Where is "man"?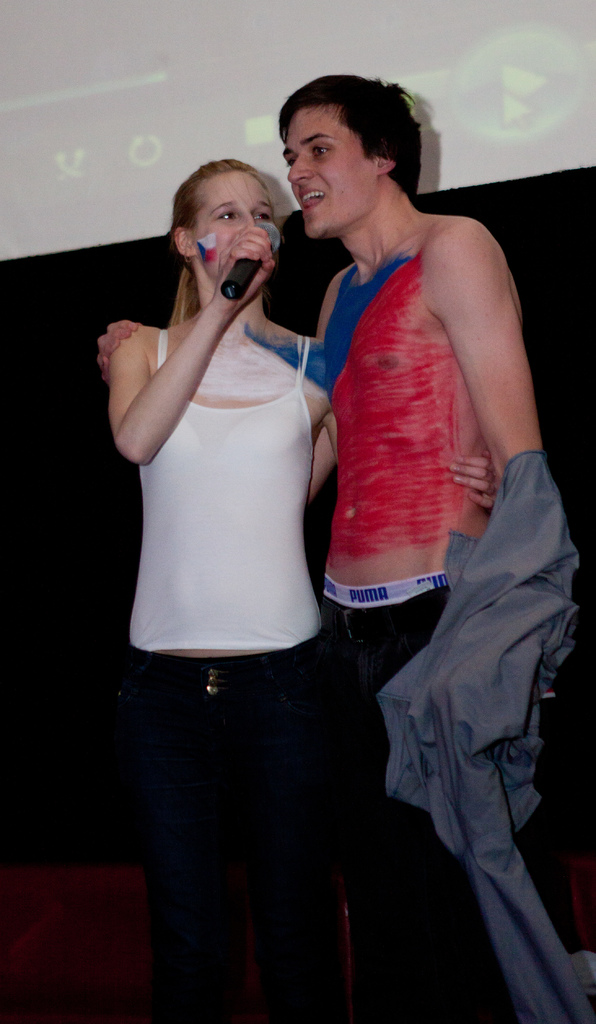
box=[93, 71, 547, 1023].
